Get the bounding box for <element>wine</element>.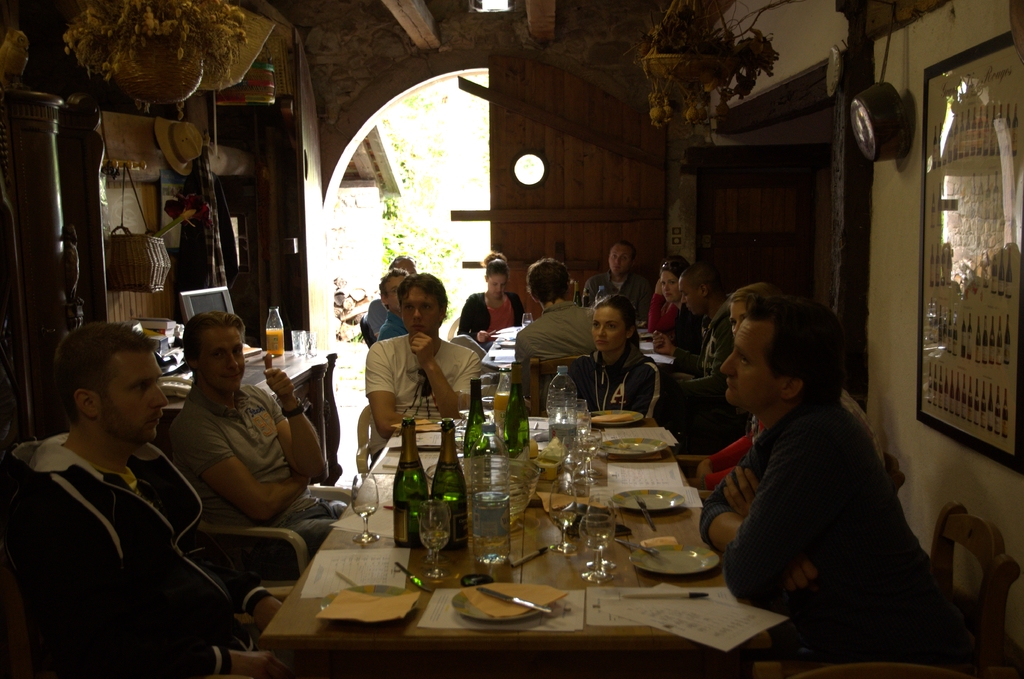
select_region(585, 437, 600, 446).
